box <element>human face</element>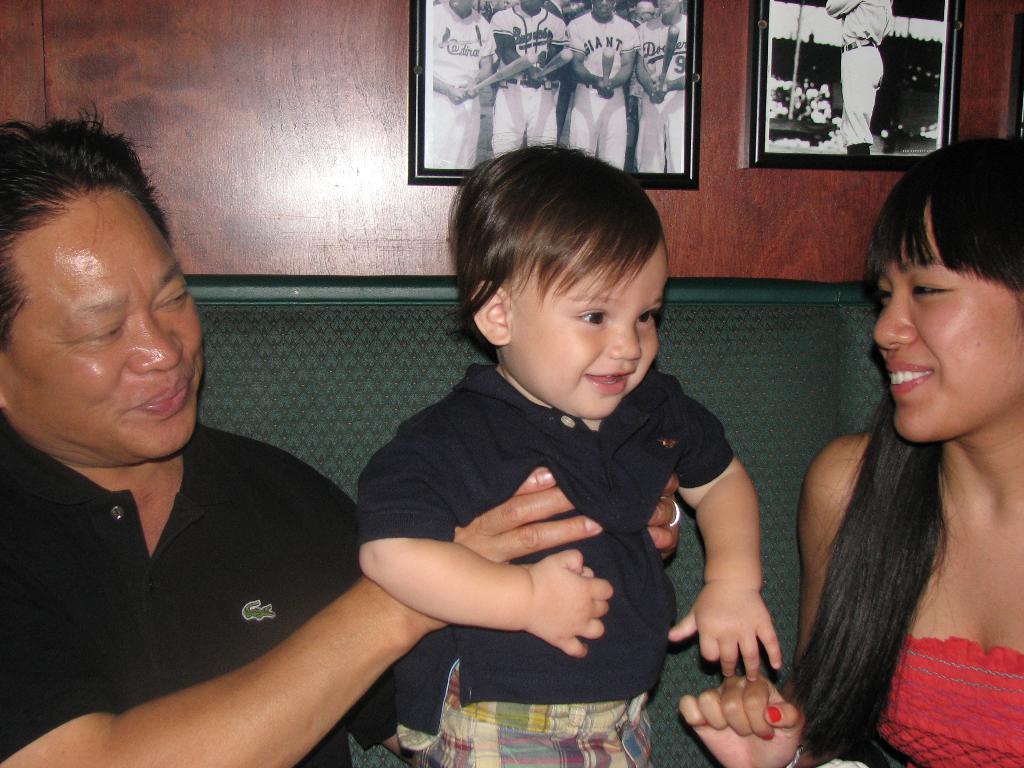
crop(874, 205, 1023, 447)
